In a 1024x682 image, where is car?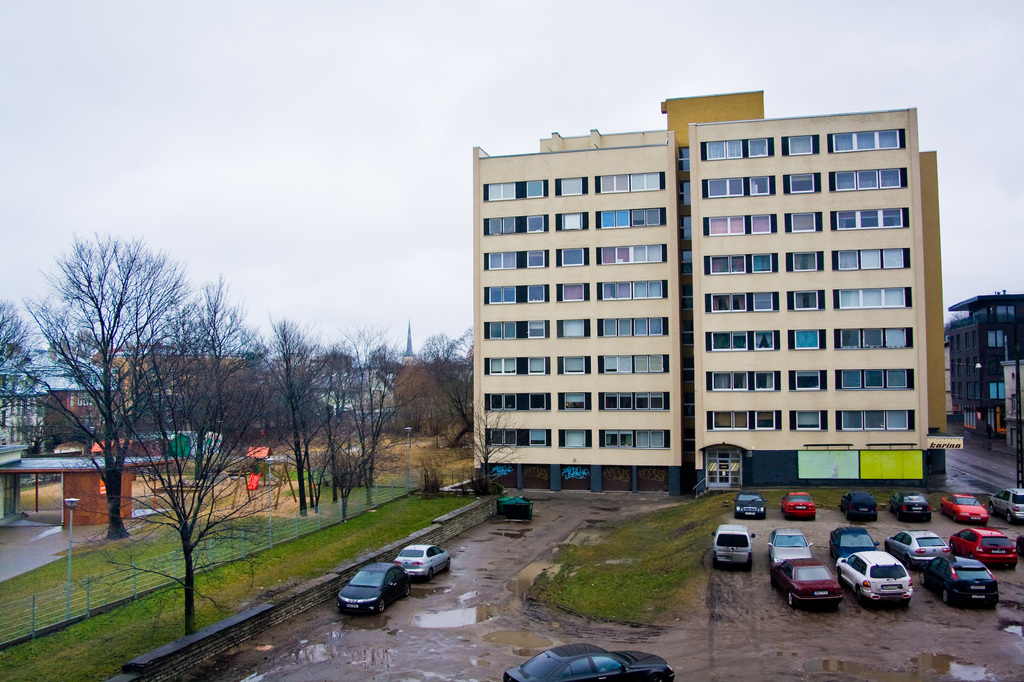
{"x1": 334, "y1": 560, "x2": 414, "y2": 616}.
